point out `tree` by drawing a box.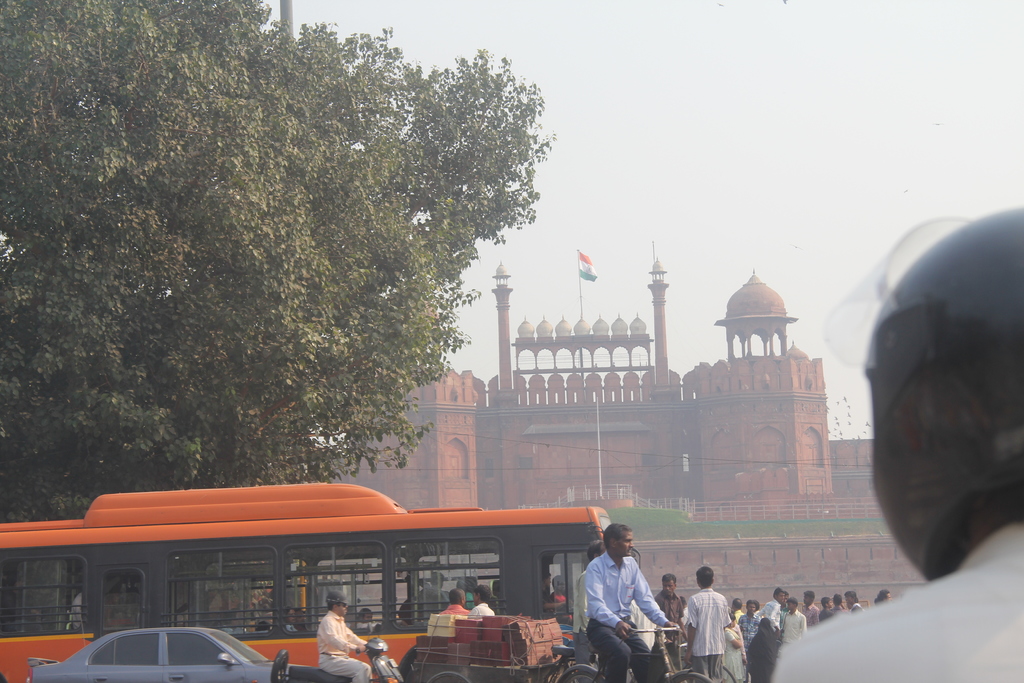
region(0, 0, 556, 521).
